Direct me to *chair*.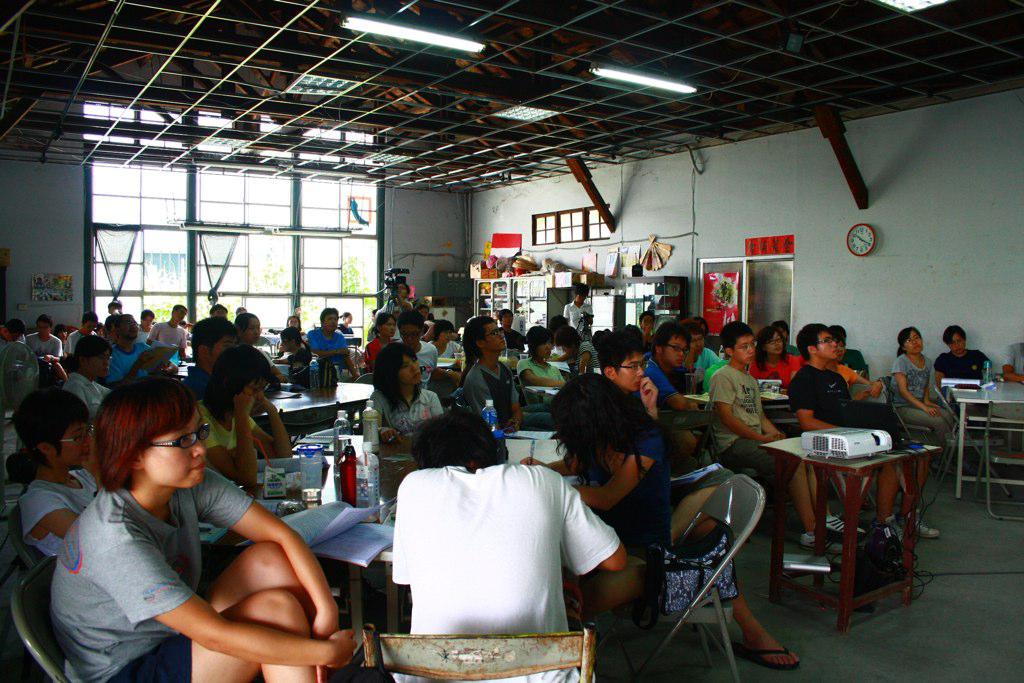
Direction: bbox=(879, 372, 943, 485).
